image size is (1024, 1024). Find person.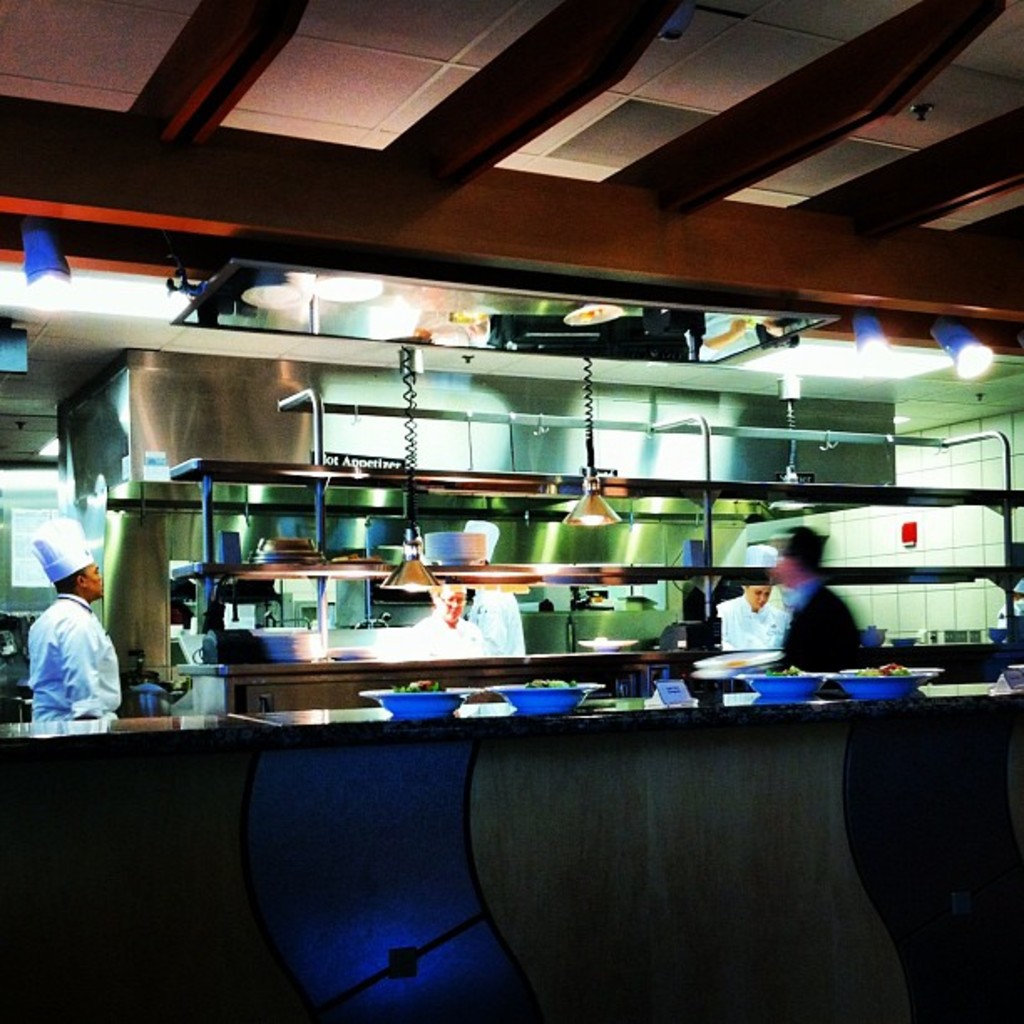
l=713, t=577, r=785, b=651.
